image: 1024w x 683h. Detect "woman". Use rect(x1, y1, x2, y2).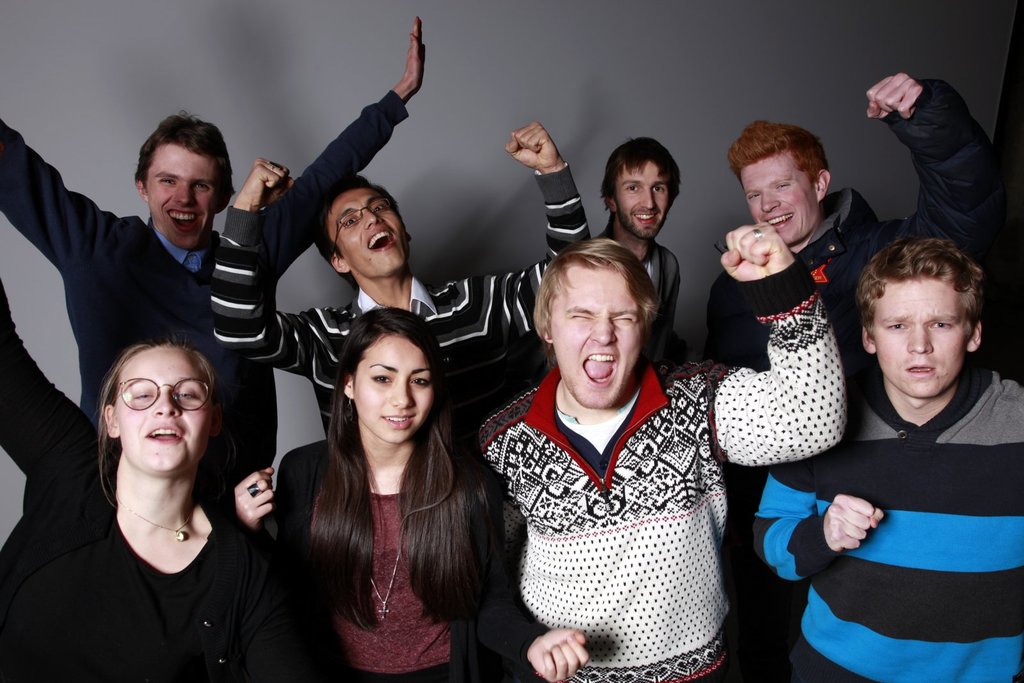
rect(0, 335, 297, 682).
